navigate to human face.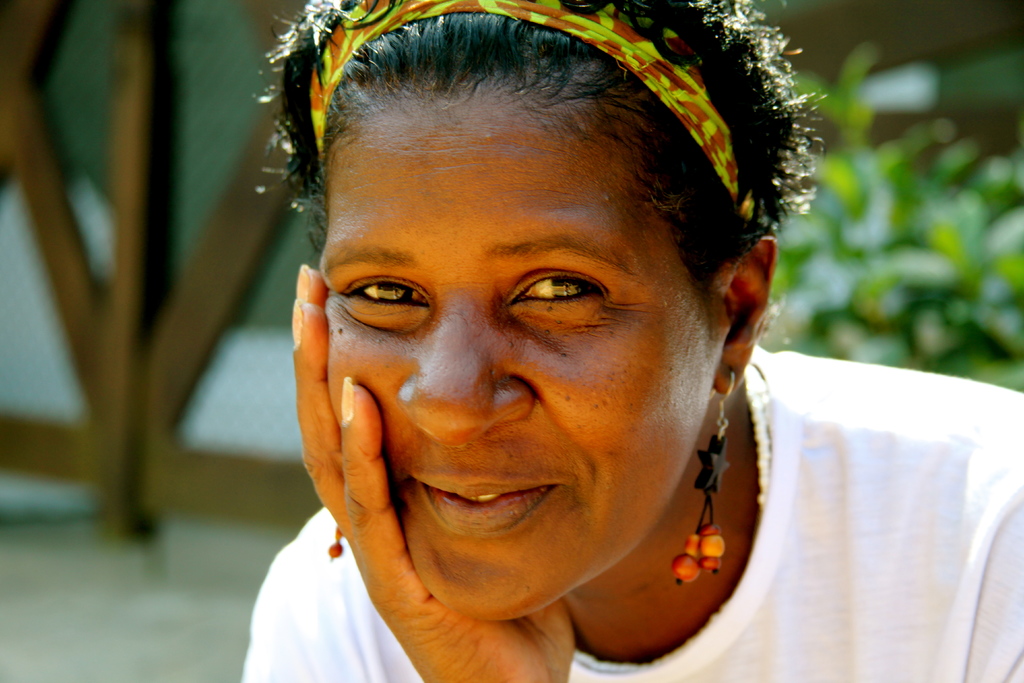
Navigation target: bbox=(319, 63, 737, 613).
